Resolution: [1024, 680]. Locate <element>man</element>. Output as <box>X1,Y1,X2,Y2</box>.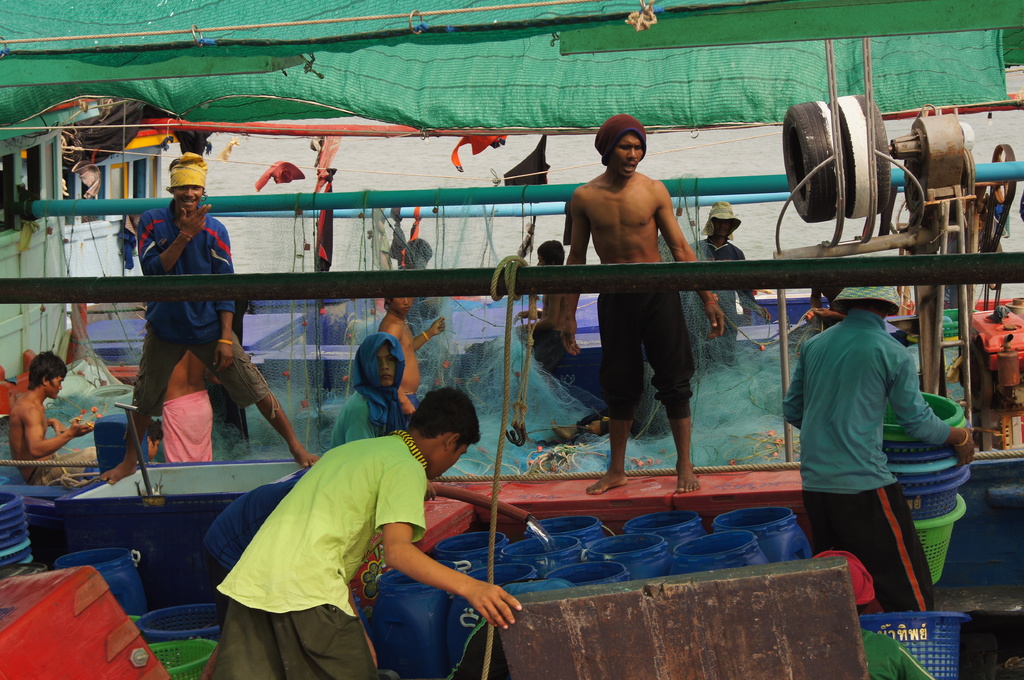
<box>8,349,98,484</box>.
